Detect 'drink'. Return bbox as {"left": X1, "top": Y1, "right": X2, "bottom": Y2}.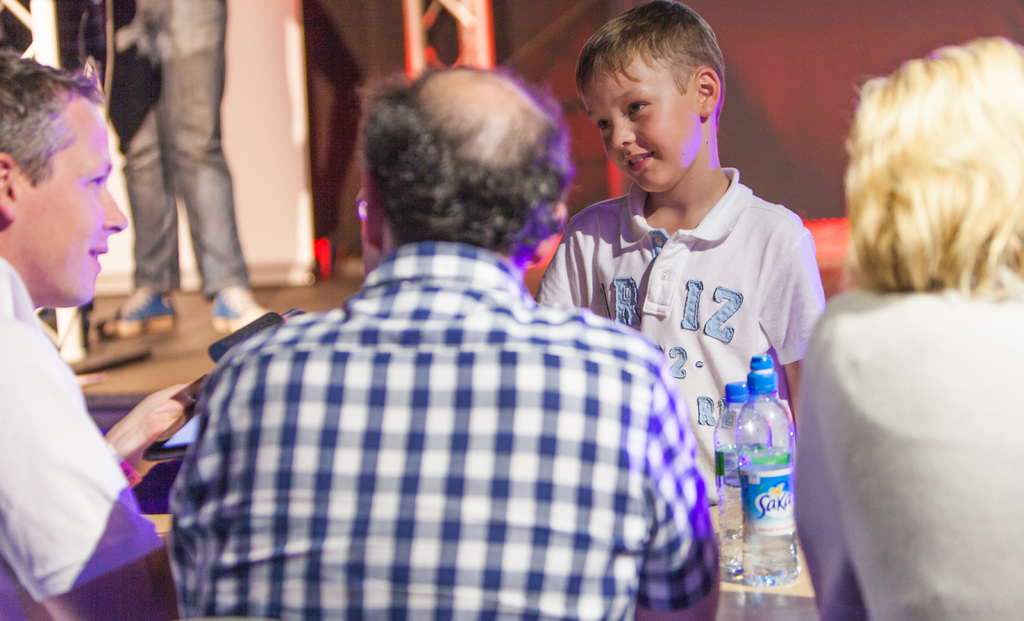
{"left": 725, "top": 346, "right": 804, "bottom": 577}.
